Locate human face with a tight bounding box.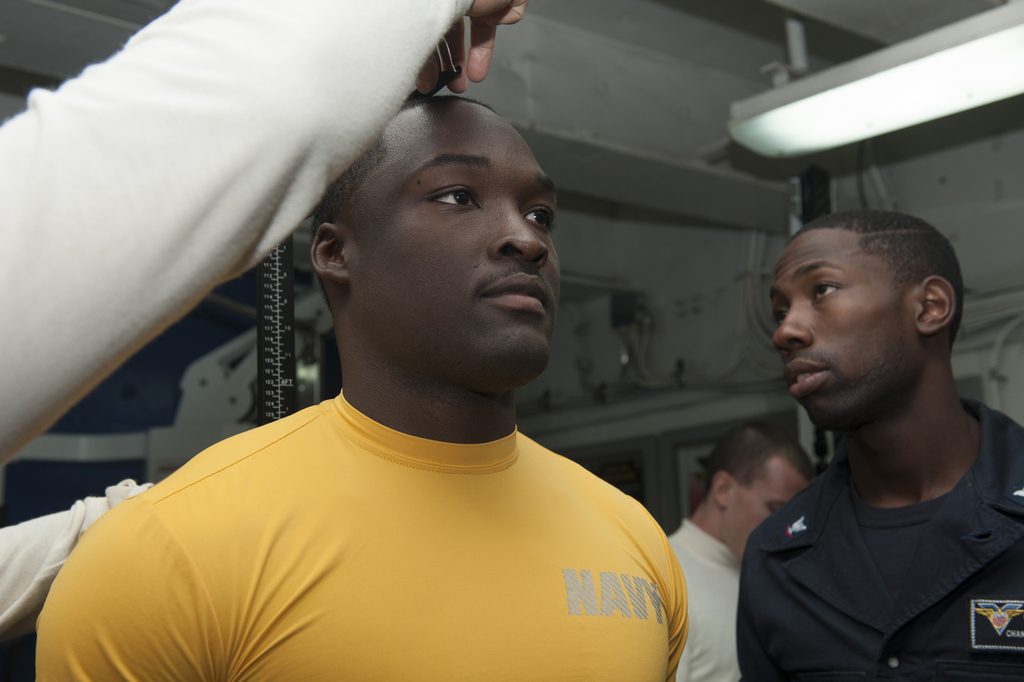
rect(764, 233, 916, 426).
